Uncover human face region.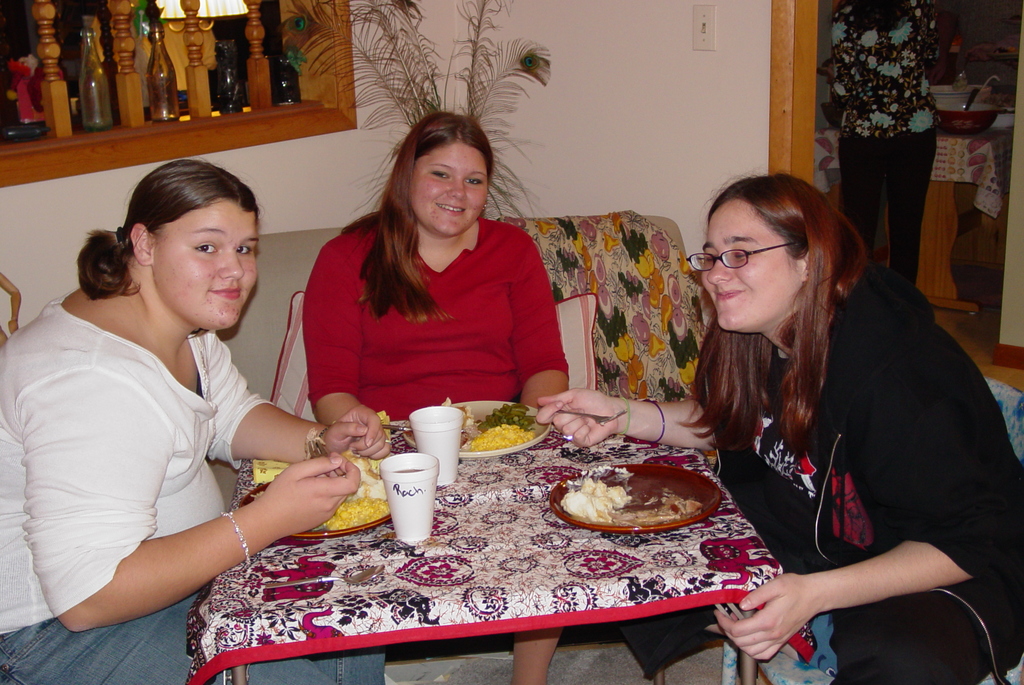
Uncovered: <region>150, 203, 259, 326</region>.
